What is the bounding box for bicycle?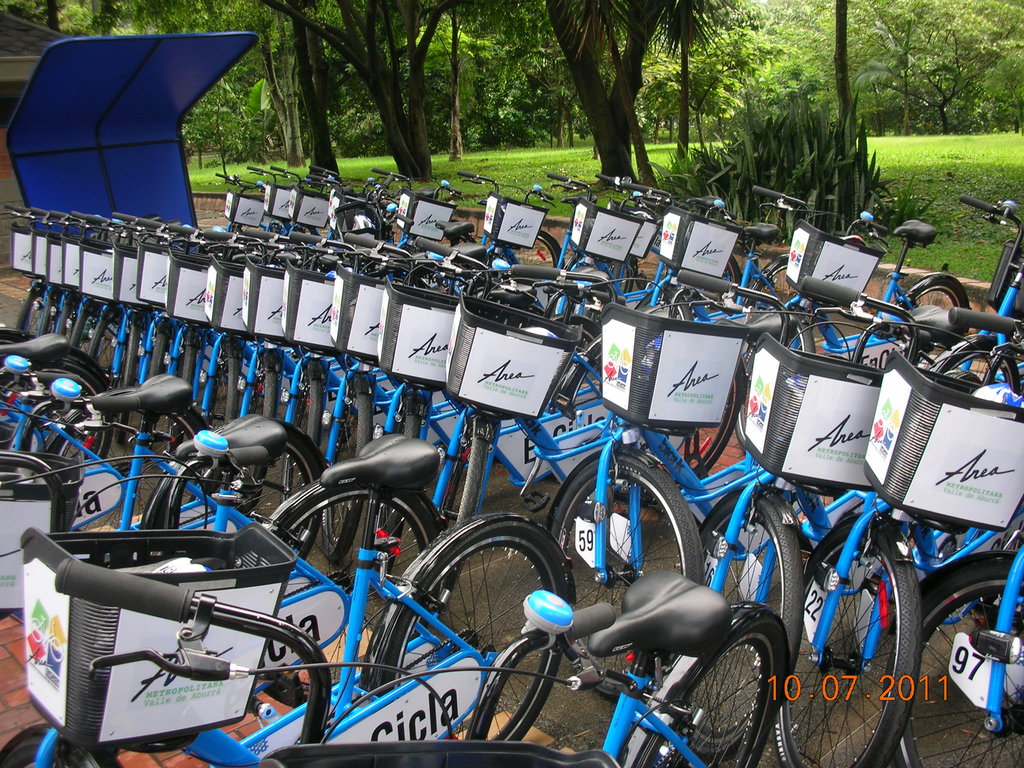
locate(769, 348, 1023, 767).
